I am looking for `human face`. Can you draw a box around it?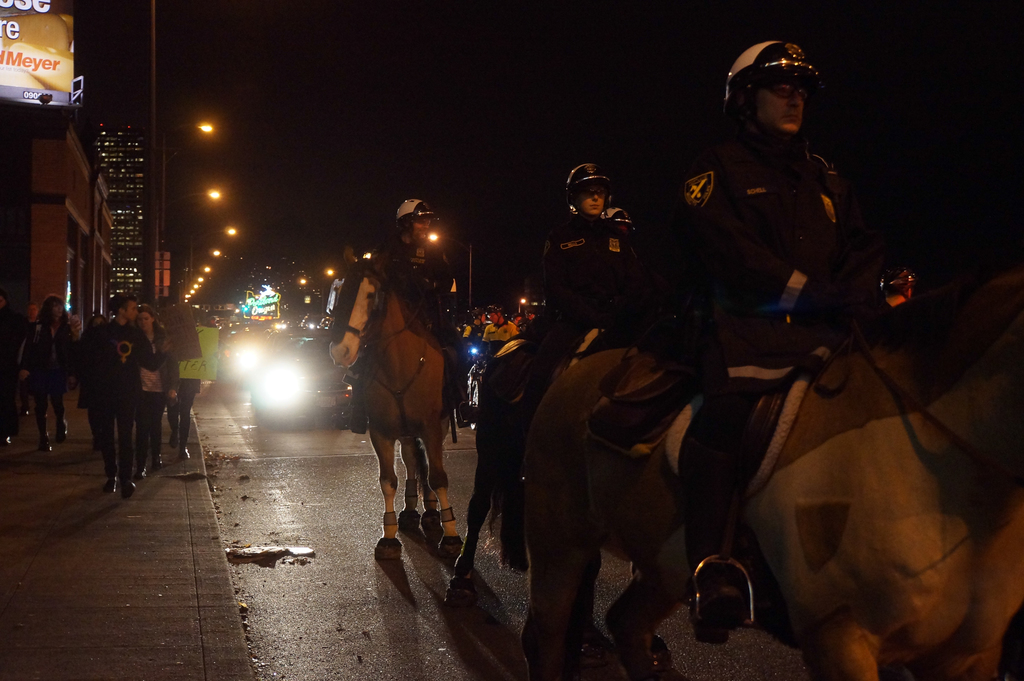
Sure, the bounding box is select_region(408, 216, 428, 237).
